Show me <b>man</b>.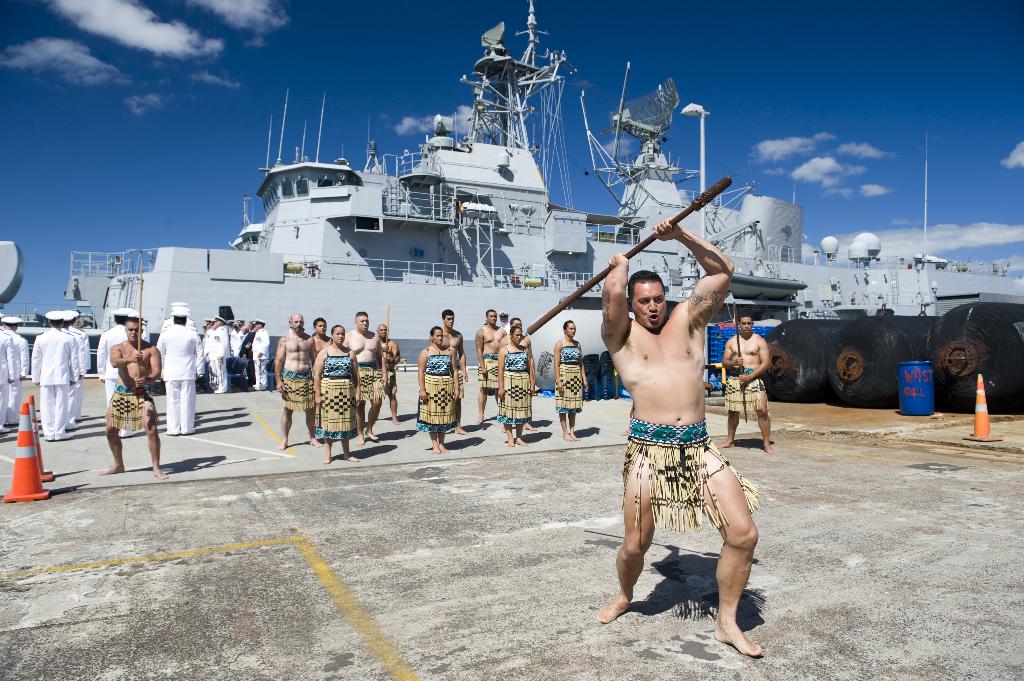
<b>man</b> is here: [x1=99, y1=302, x2=145, y2=403].
